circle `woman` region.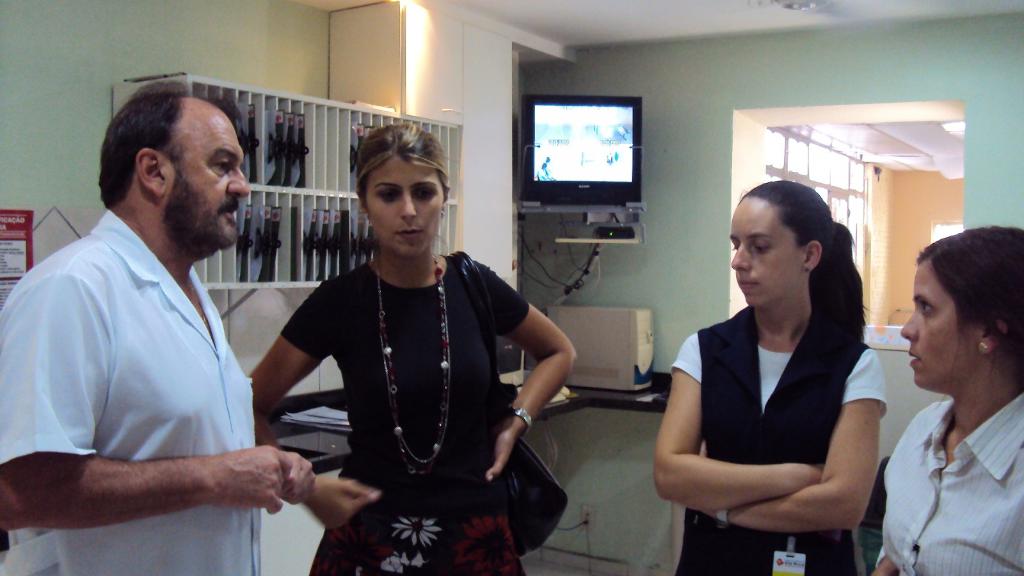
Region: 872 226 1023 575.
